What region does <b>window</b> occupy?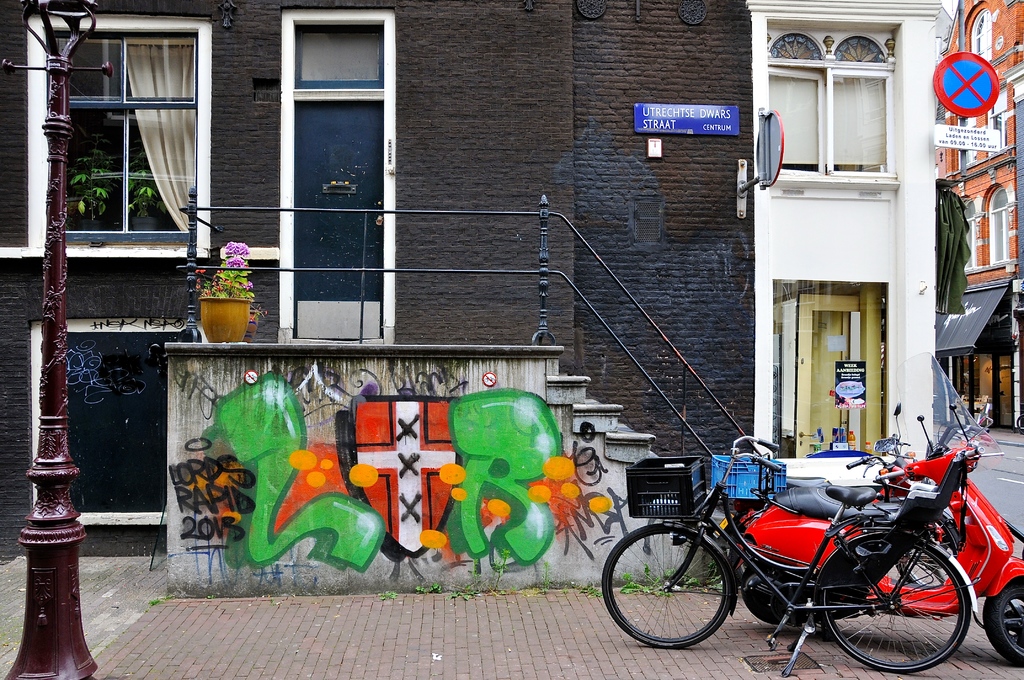
region(985, 187, 1009, 261).
